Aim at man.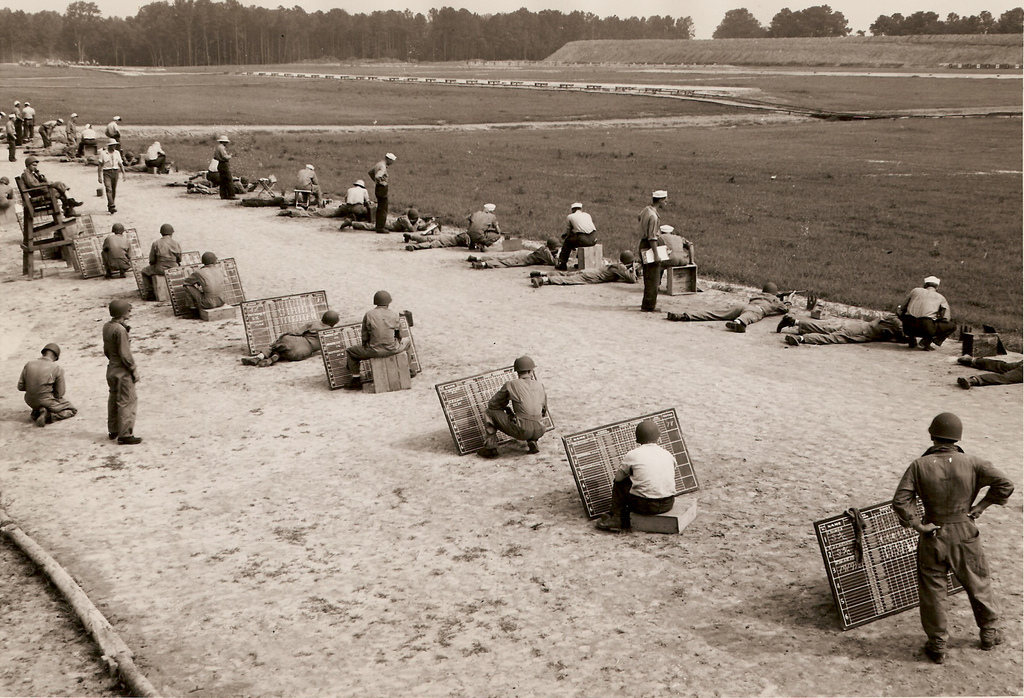
Aimed at x1=666 y1=280 x2=796 y2=330.
